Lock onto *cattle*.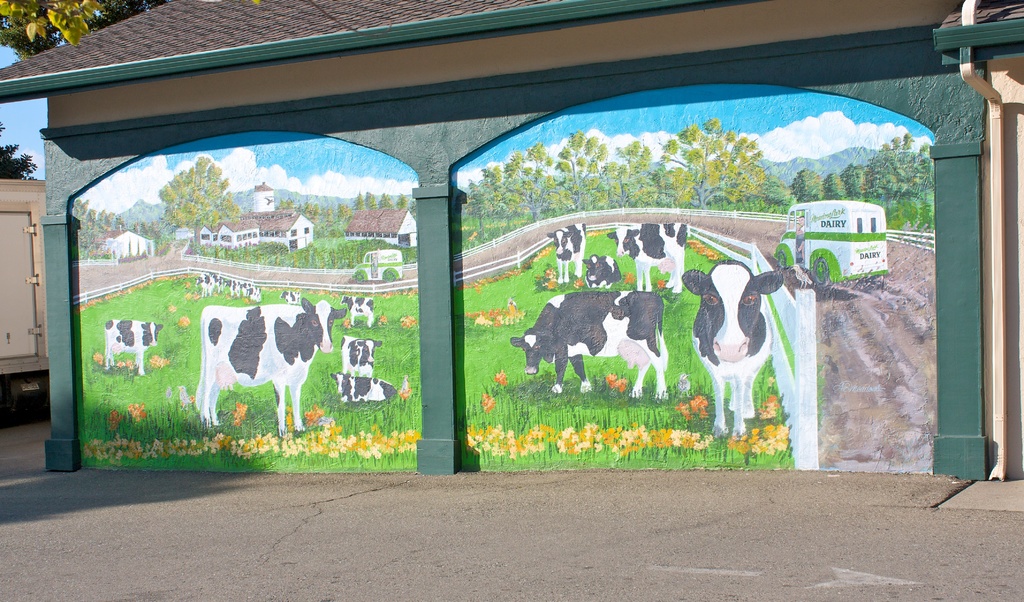
Locked: {"x1": 211, "y1": 299, "x2": 319, "y2": 440}.
